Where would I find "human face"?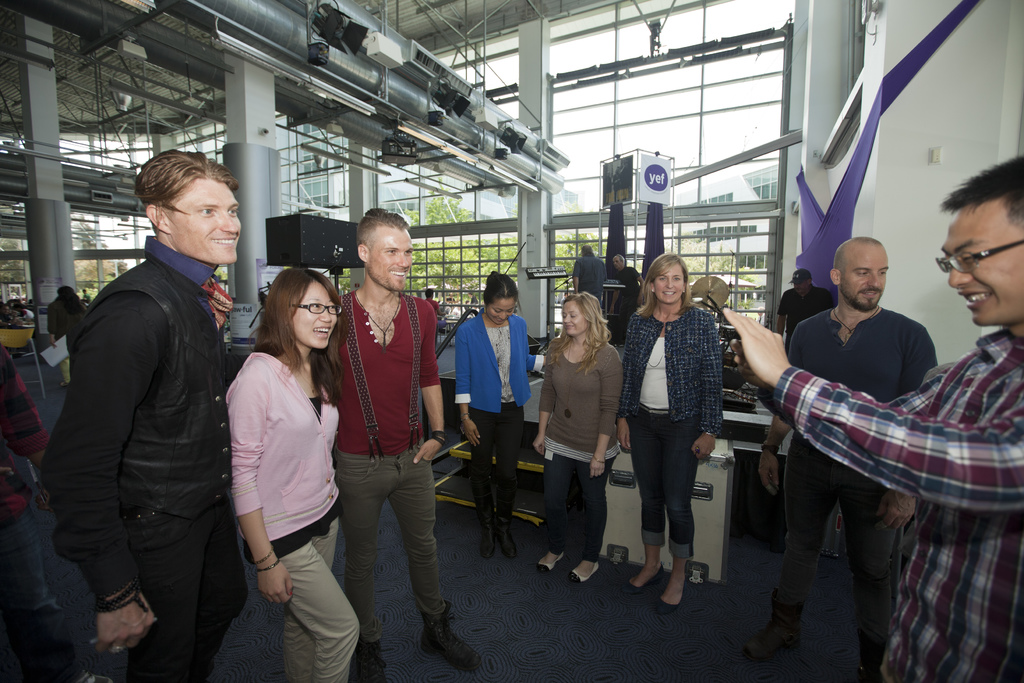
At crop(652, 266, 685, 303).
